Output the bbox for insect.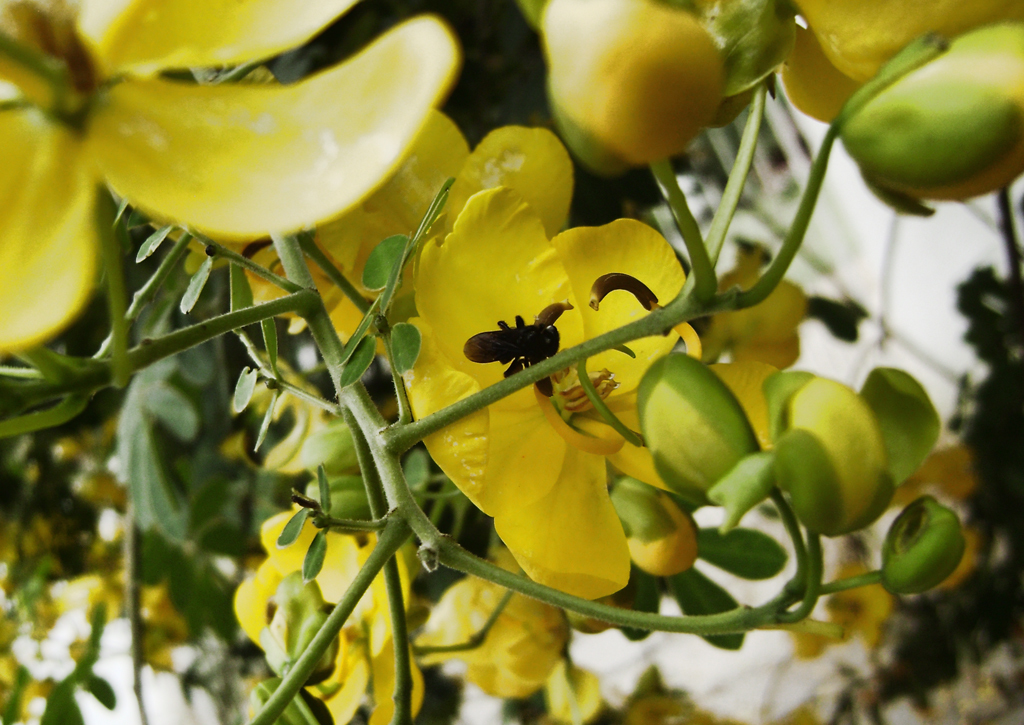
(left=461, top=316, right=561, bottom=378).
